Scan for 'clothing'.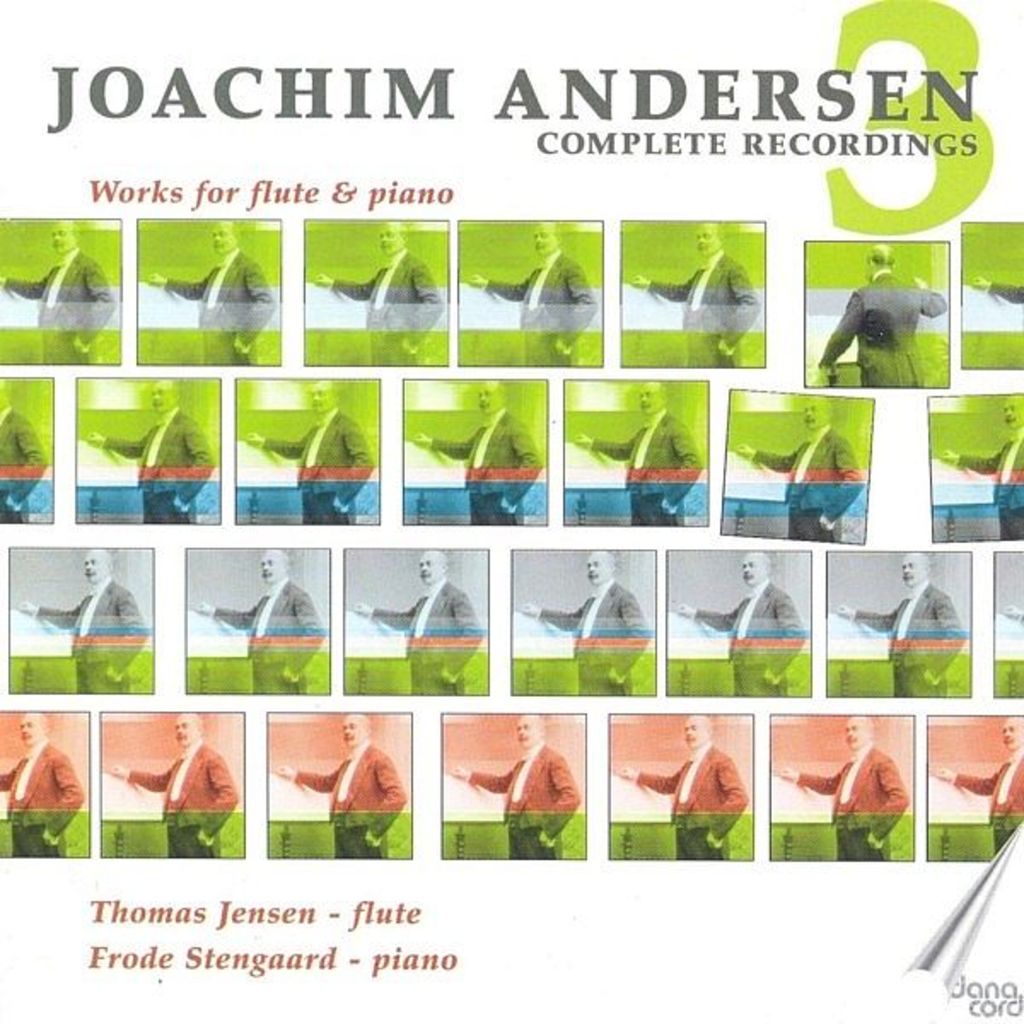
Scan result: 331,247,444,365.
